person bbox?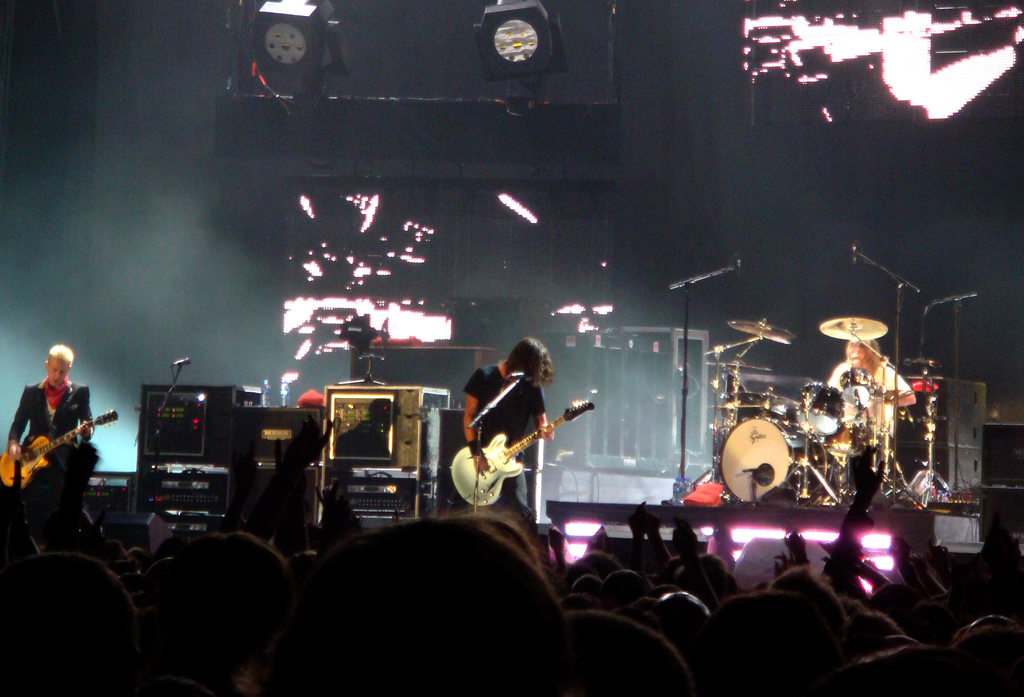
(17, 342, 93, 554)
